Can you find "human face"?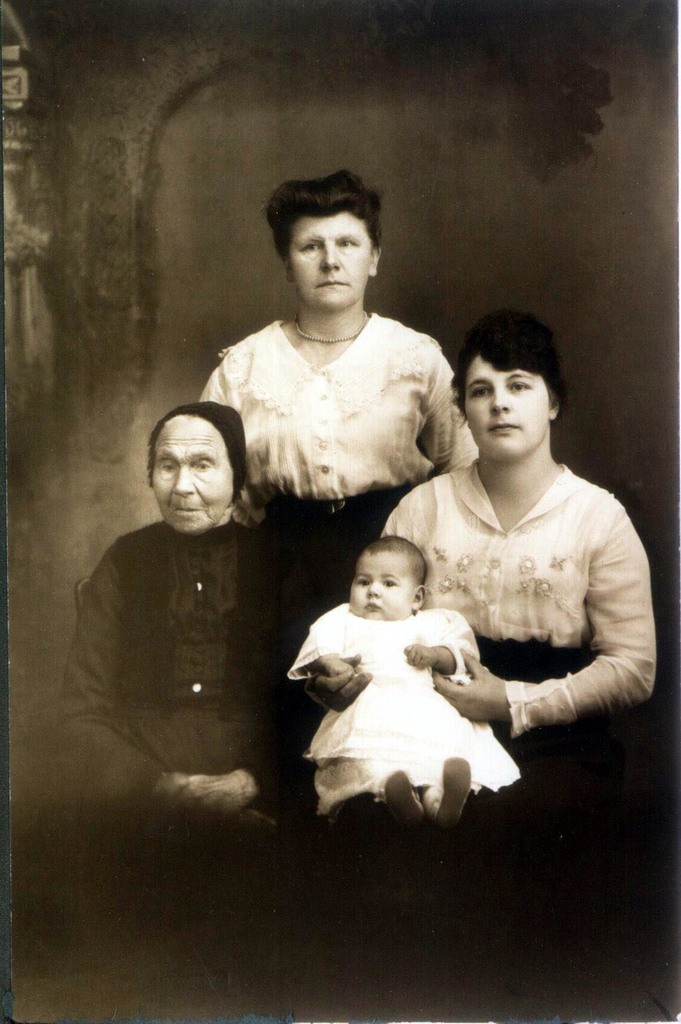
Yes, bounding box: [455, 355, 539, 465].
